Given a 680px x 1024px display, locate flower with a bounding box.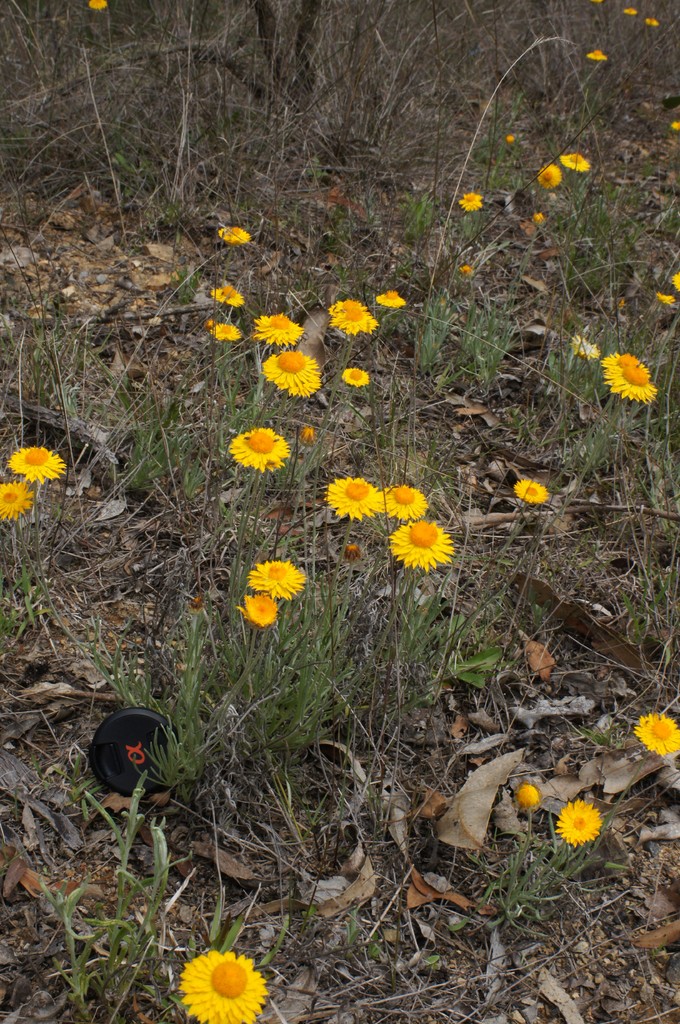
Located: crop(251, 312, 308, 349).
